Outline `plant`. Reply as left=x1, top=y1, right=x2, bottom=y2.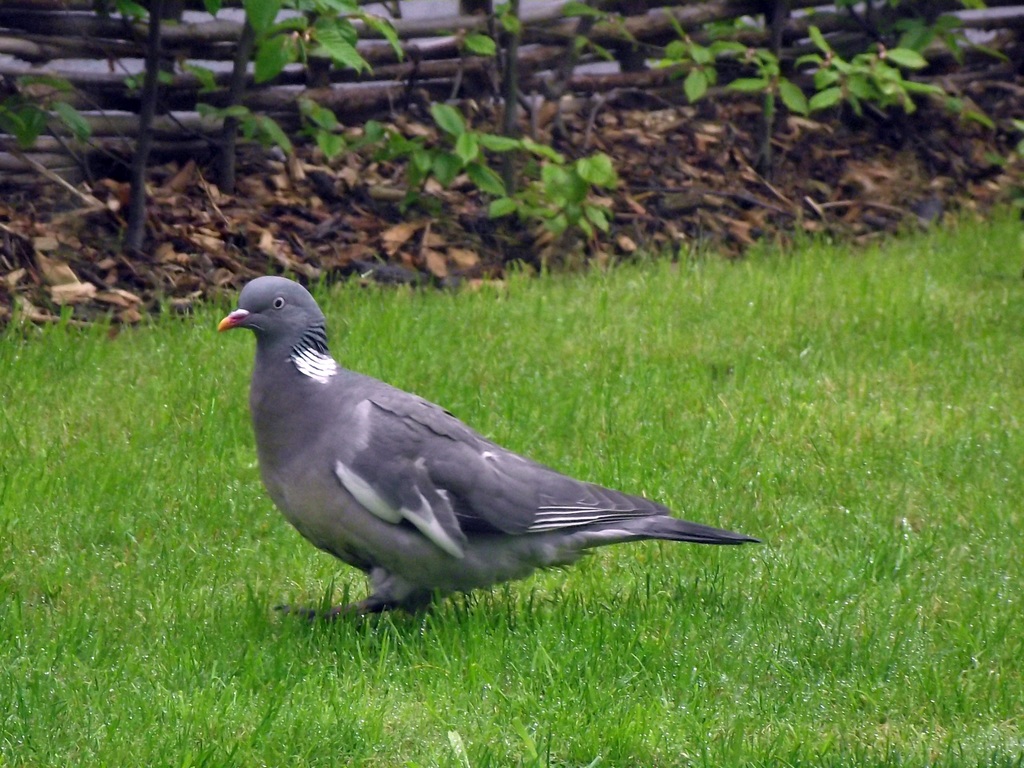
left=408, top=106, right=509, bottom=217.
